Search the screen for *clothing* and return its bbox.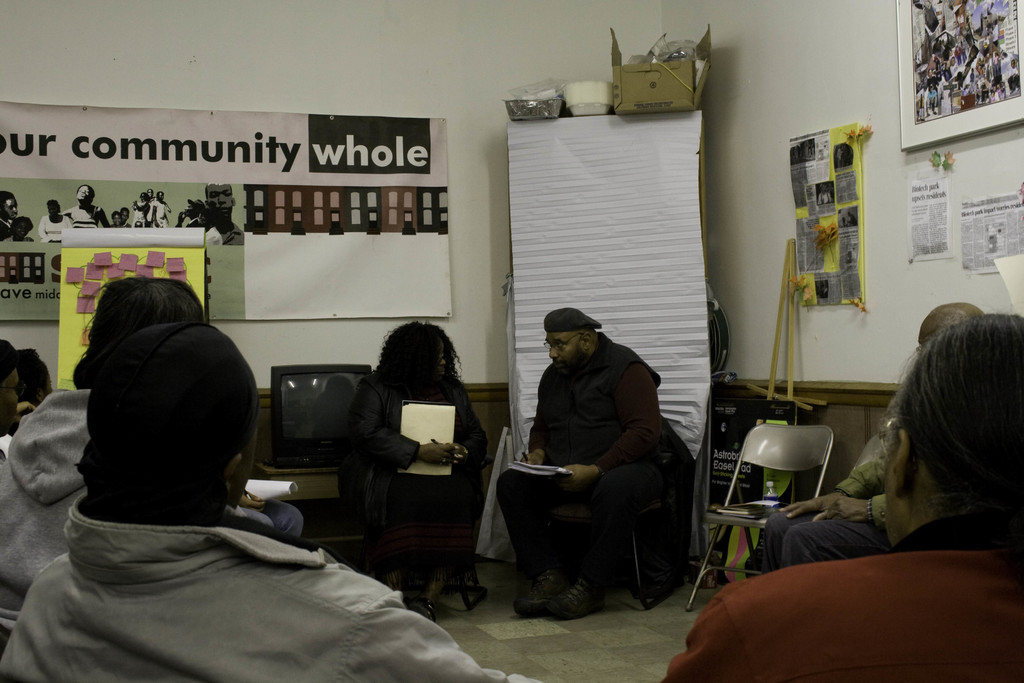
Found: <bbox>0, 374, 299, 625</bbox>.
